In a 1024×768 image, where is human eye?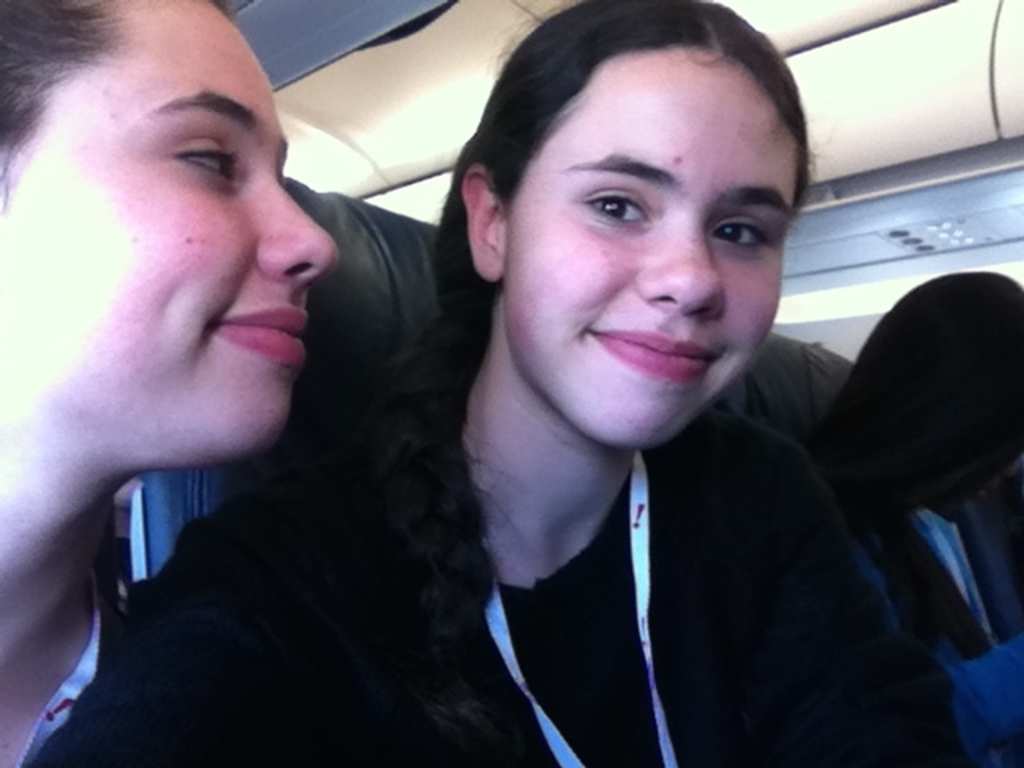
locate(171, 134, 237, 184).
